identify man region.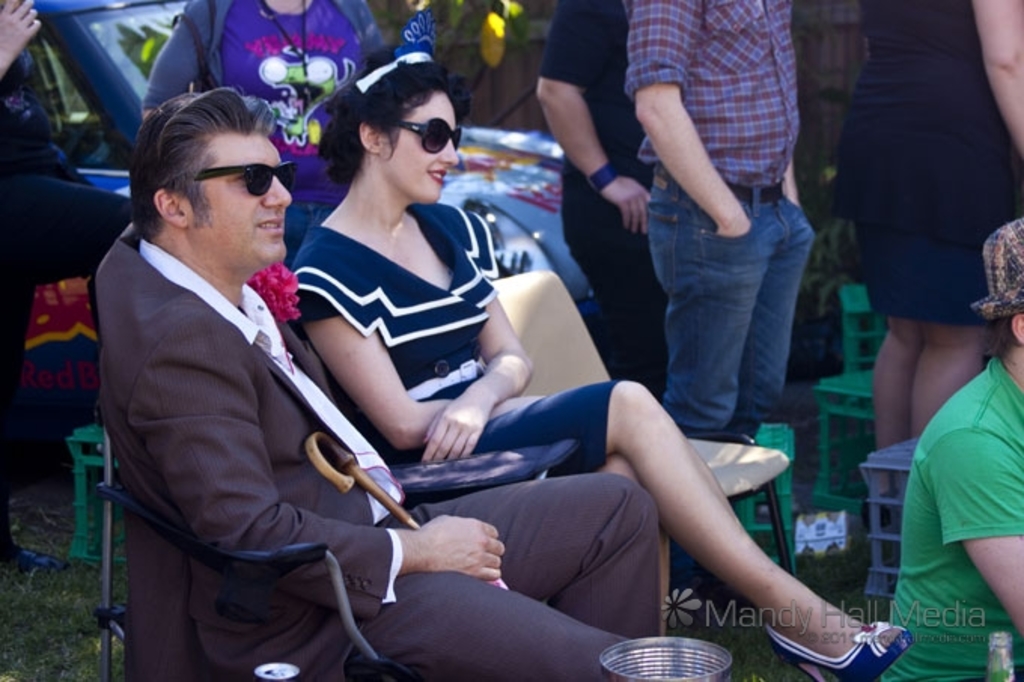
Region: (left=93, top=98, right=669, bottom=680).
